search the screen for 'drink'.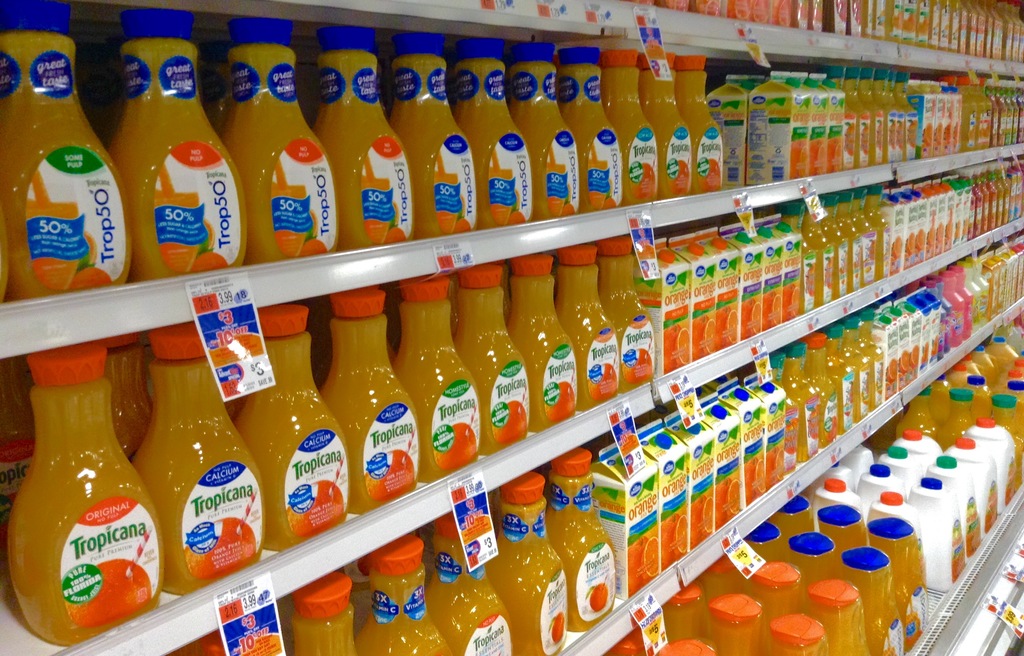
Found at {"left": 977, "top": 179, "right": 983, "bottom": 231}.
